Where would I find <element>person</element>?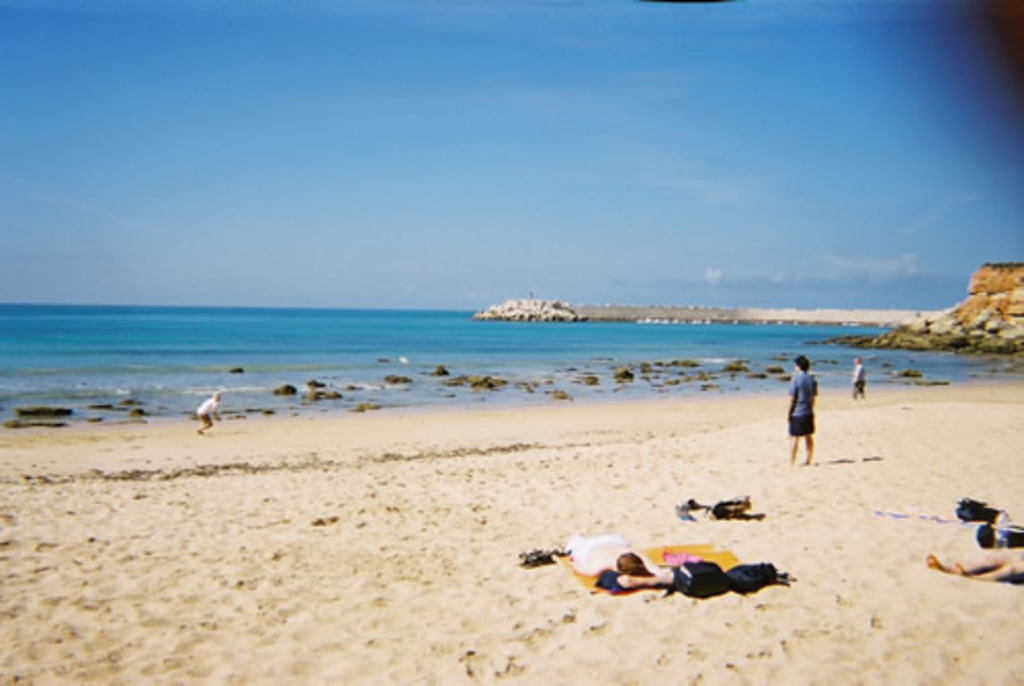
At 788 356 819 467.
